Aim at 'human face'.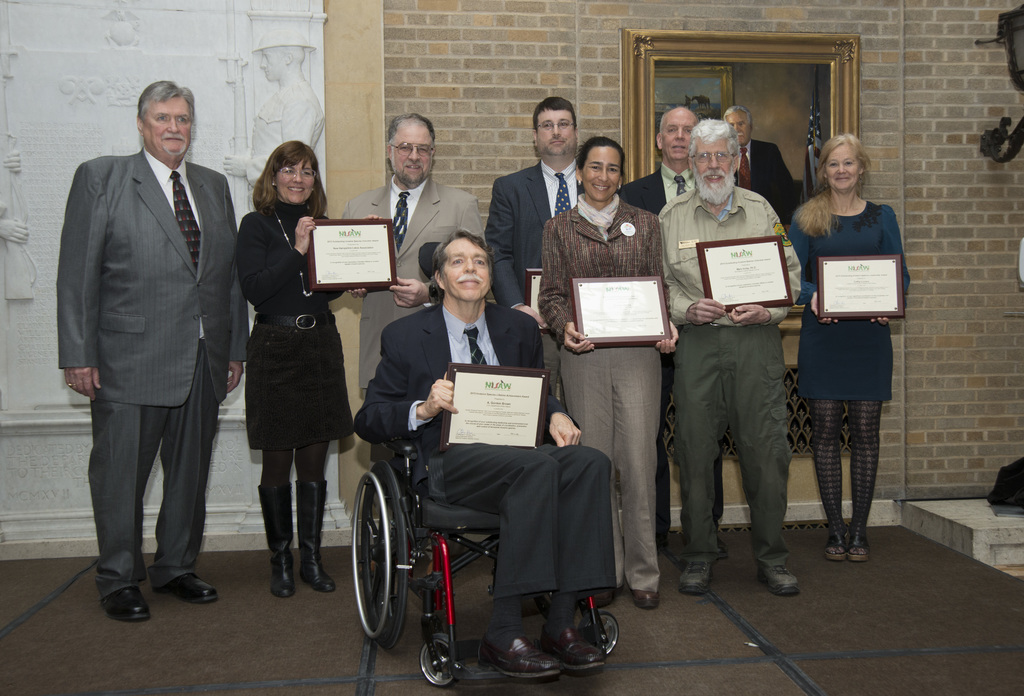
Aimed at (582, 147, 620, 202).
